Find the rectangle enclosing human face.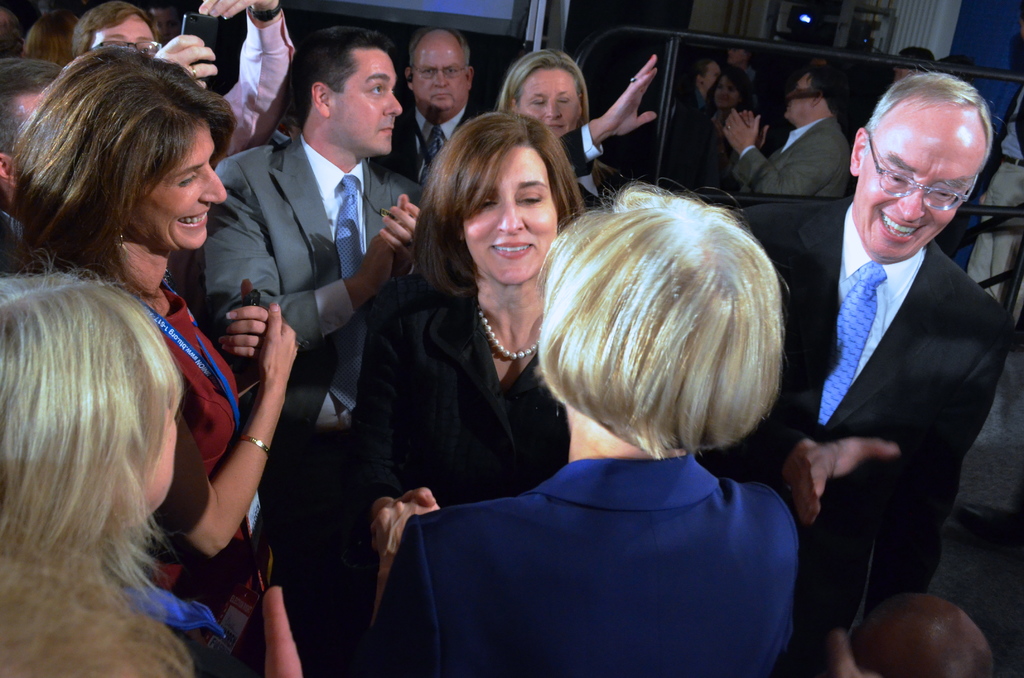
Rect(117, 344, 180, 565).
